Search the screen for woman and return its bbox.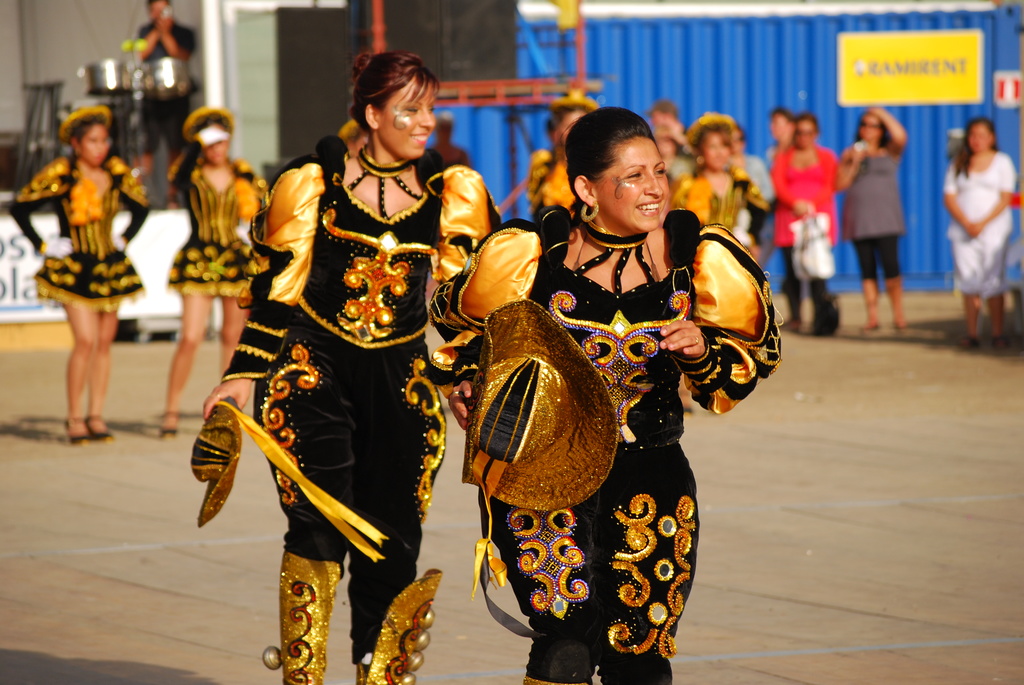
Found: (429,106,788,684).
